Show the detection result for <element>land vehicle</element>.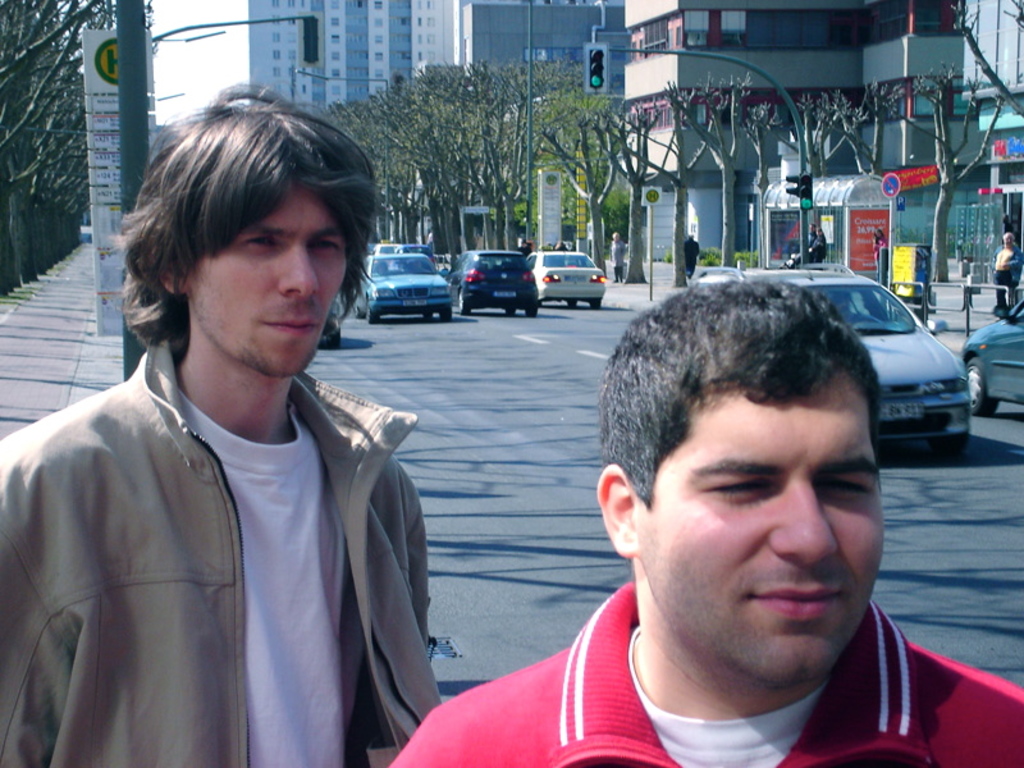
355:239:443:323.
